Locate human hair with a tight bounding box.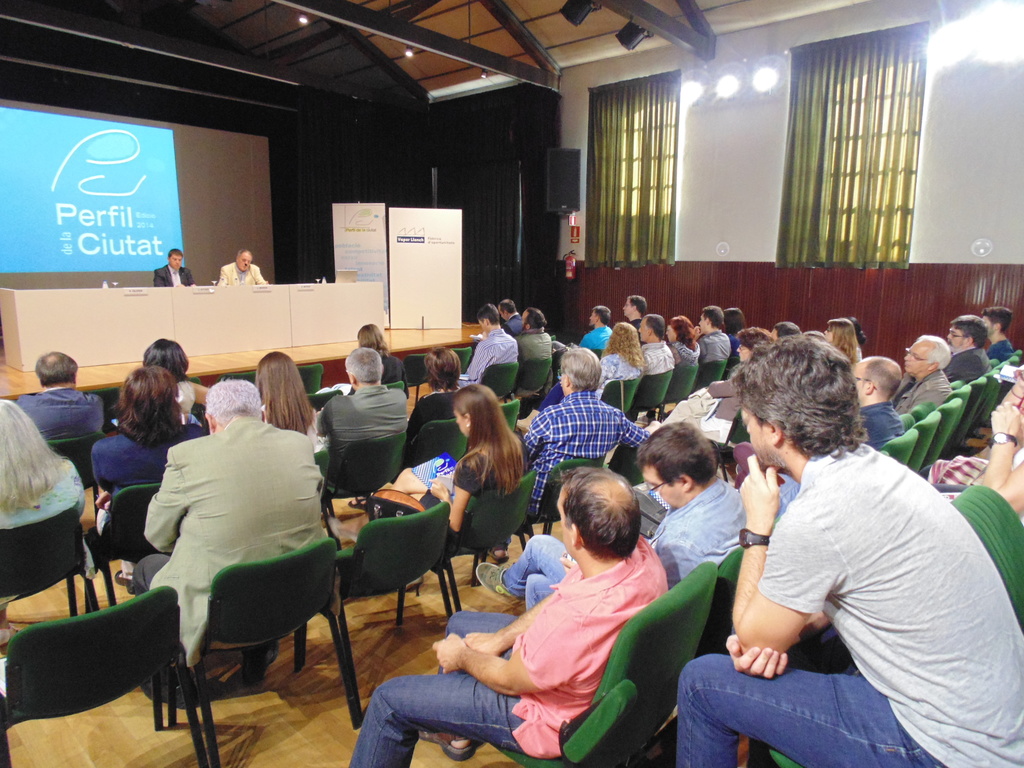
box(140, 337, 190, 382).
